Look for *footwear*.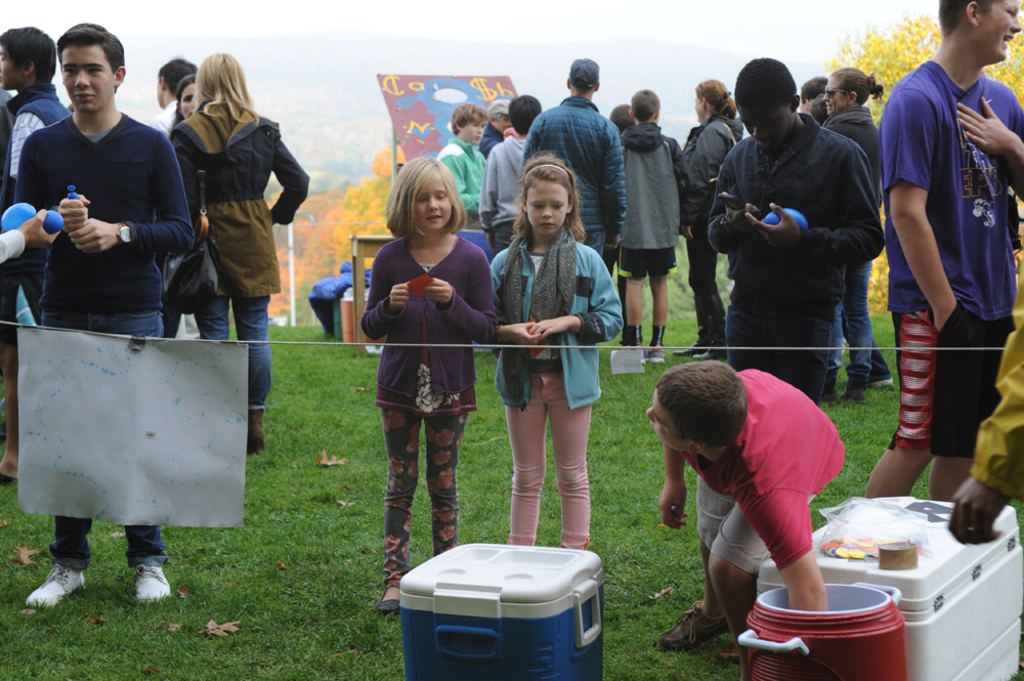
Found: x1=377, y1=580, x2=407, y2=616.
